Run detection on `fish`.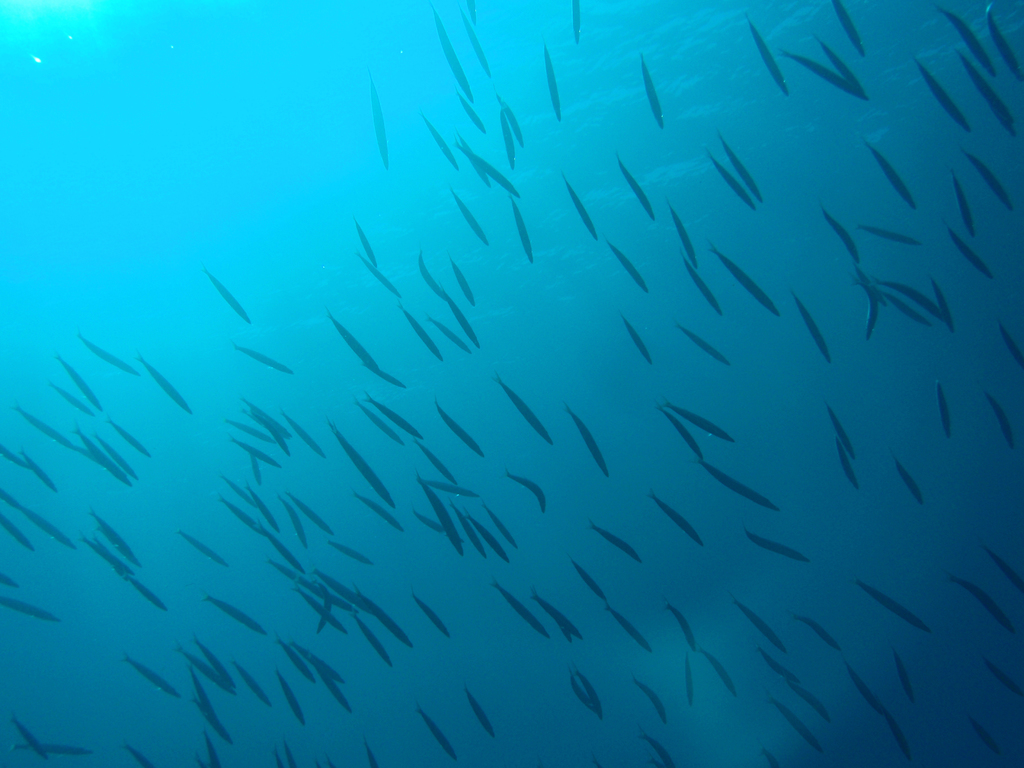
Result: BBox(303, 578, 348, 607).
